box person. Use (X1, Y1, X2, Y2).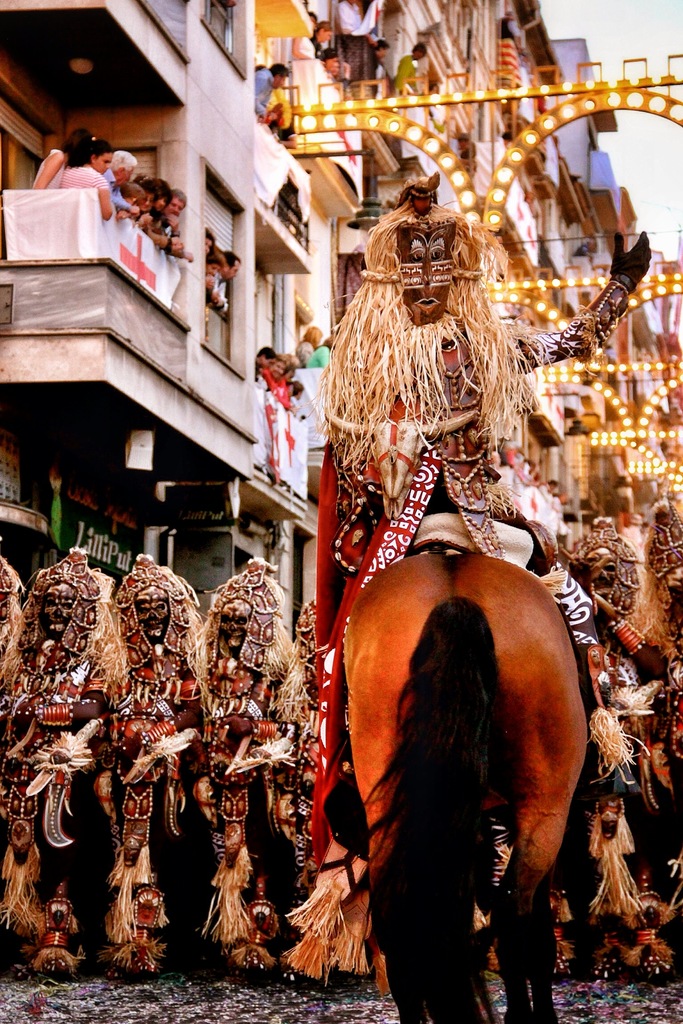
(193, 559, 314, 967).
